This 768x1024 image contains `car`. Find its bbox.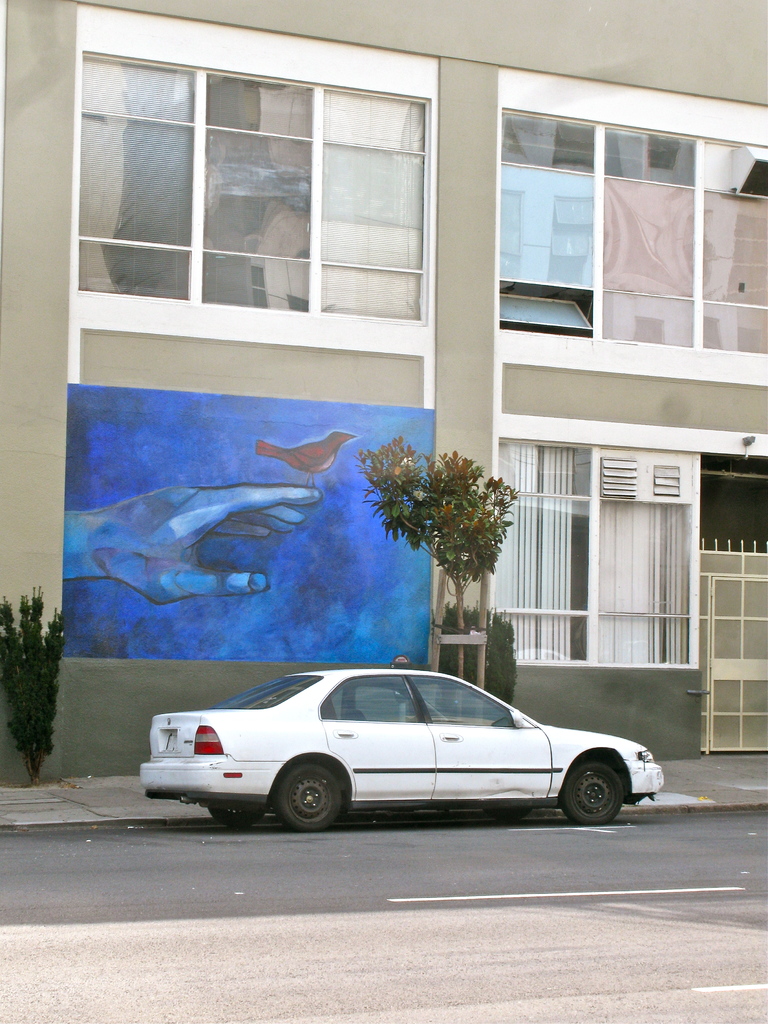
x1=136 y1=666 x2=668 y2=829.
